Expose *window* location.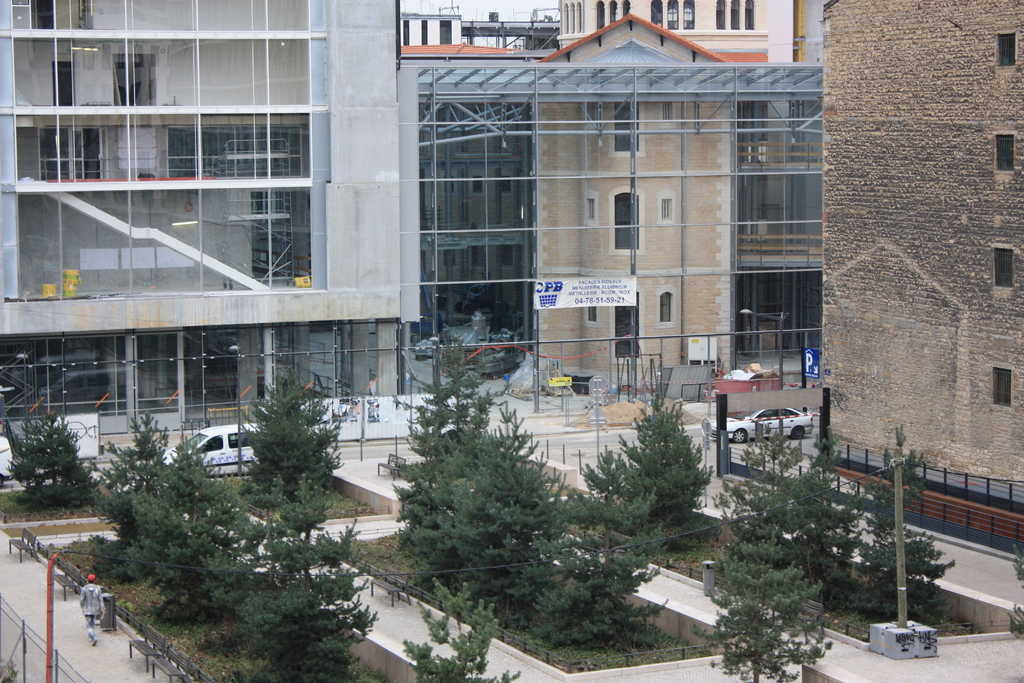
Exposed at <region>500, 246, 512, 266</region>.
